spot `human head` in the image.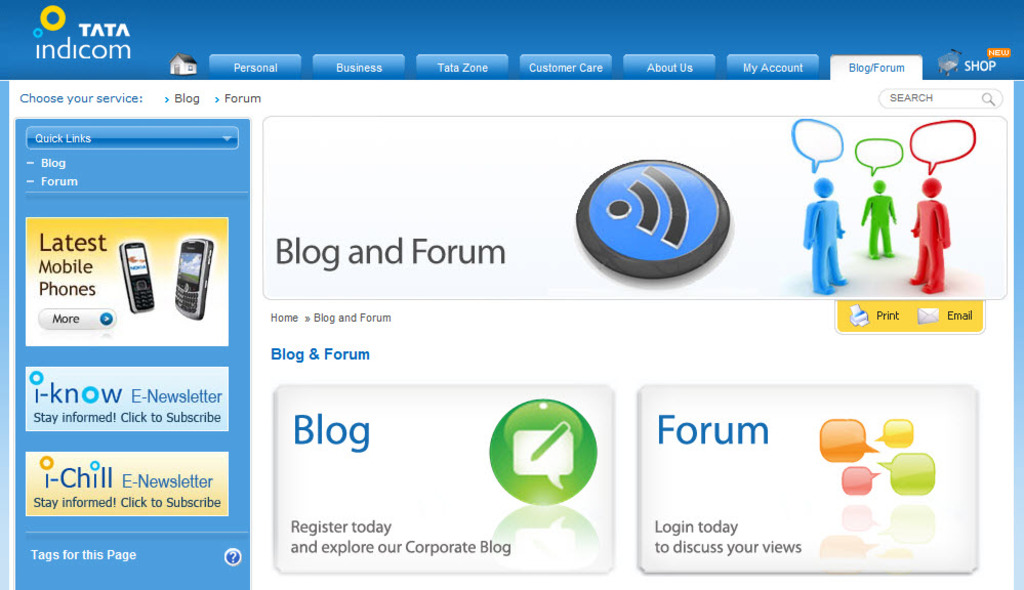
`human head` found at (x1=814, y1=179, x2=831, y2=201).
